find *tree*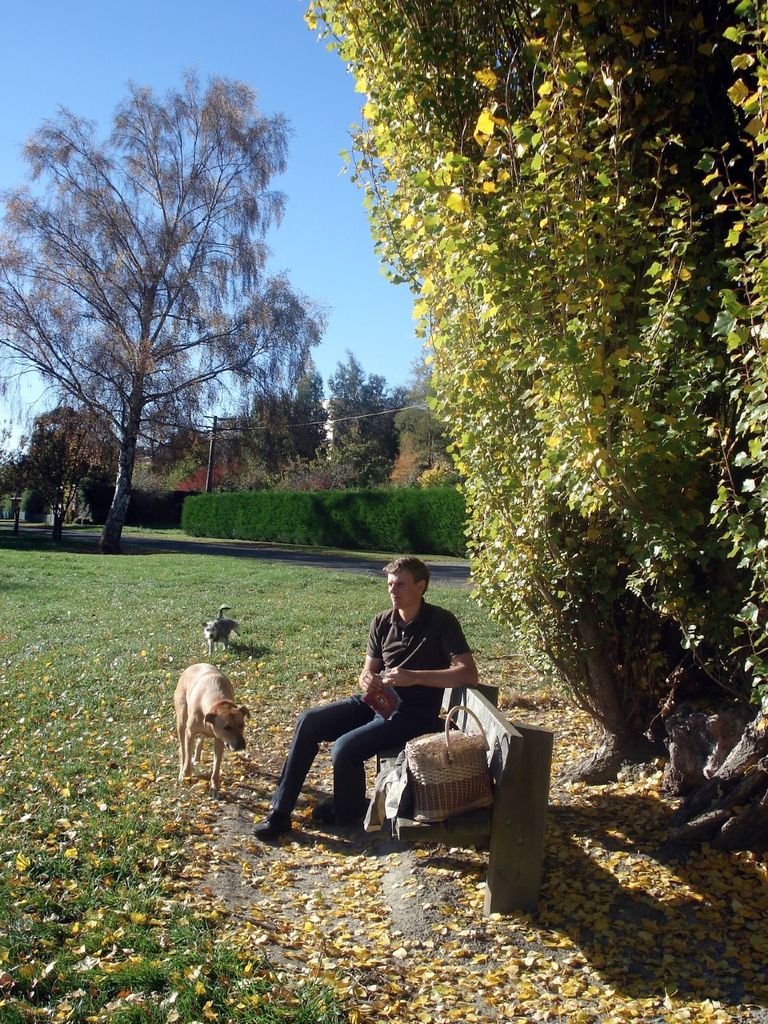
bbox(301, 0, 767, 838)
